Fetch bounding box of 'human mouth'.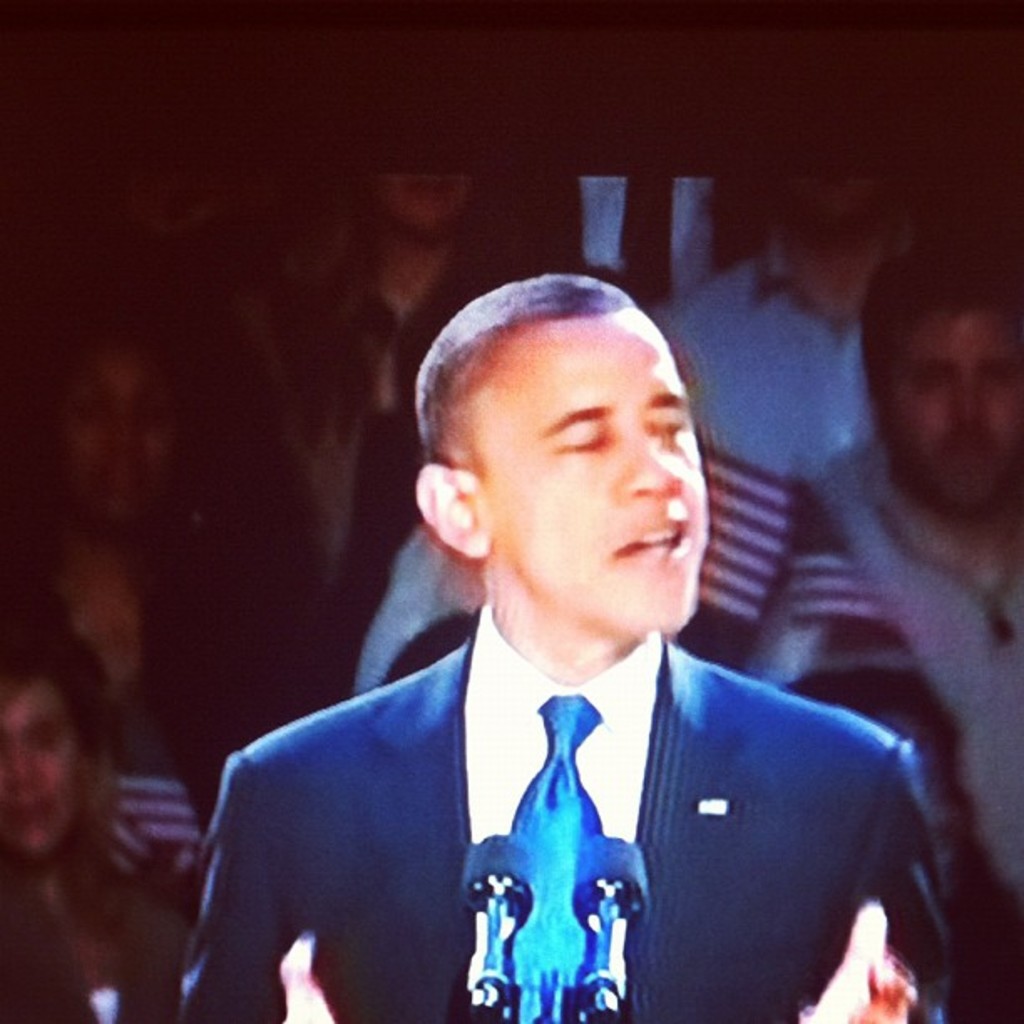
Bbox: region(619, 520, 689, 561).
